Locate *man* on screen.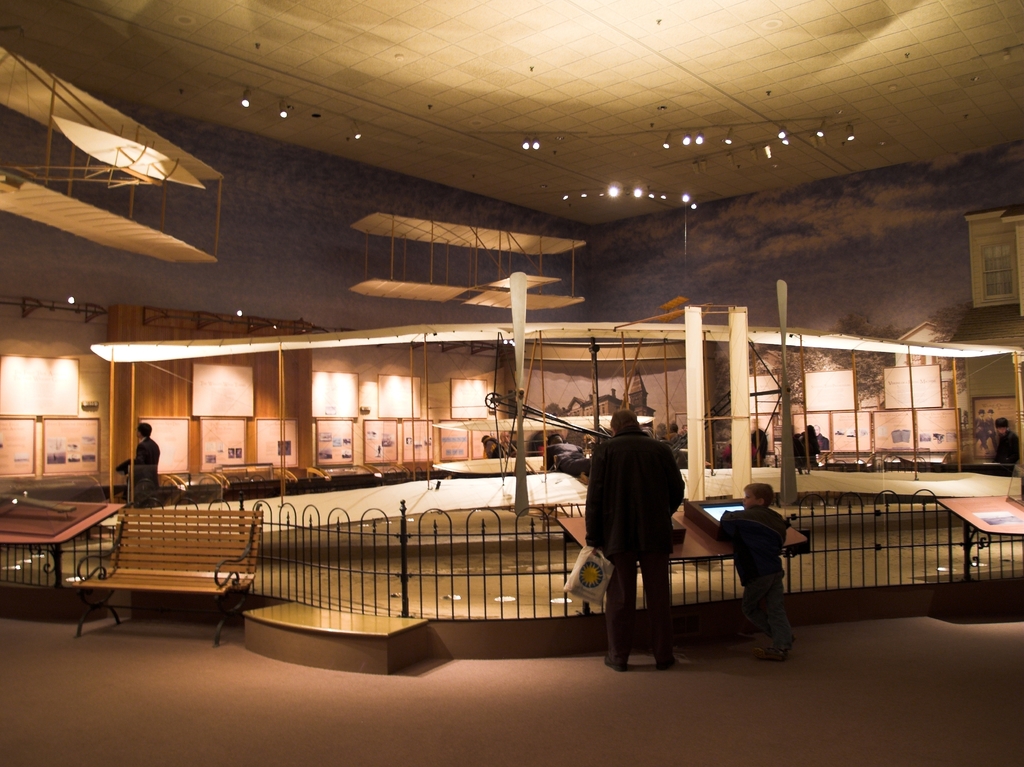
On screen at detection(583, 408, 685, 673).
